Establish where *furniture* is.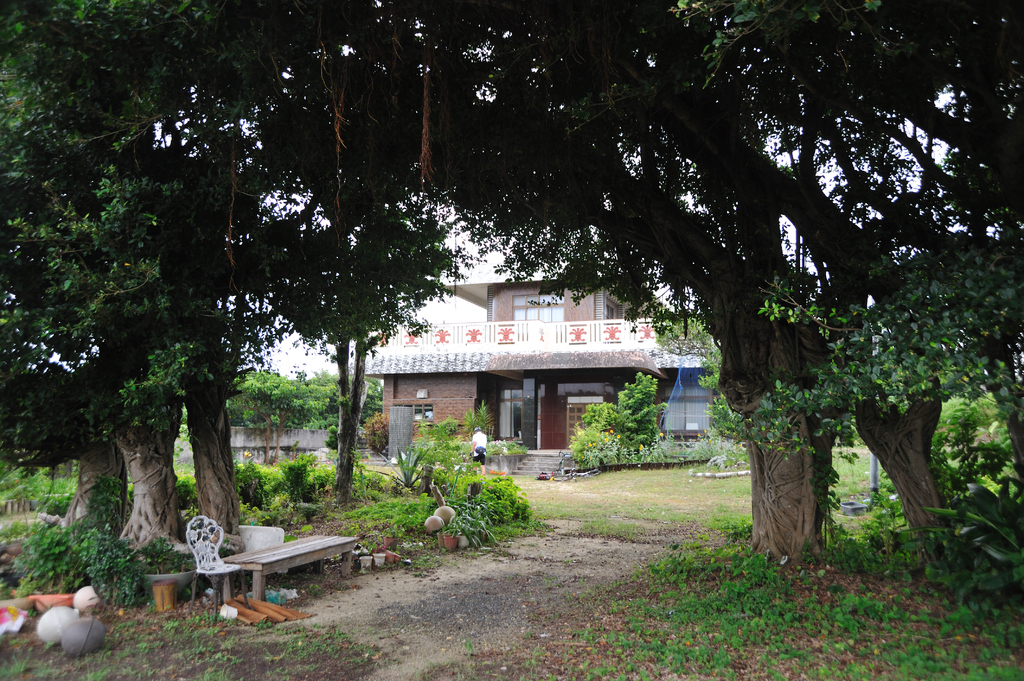
Established at Rect(221, 533, 361, 603).
